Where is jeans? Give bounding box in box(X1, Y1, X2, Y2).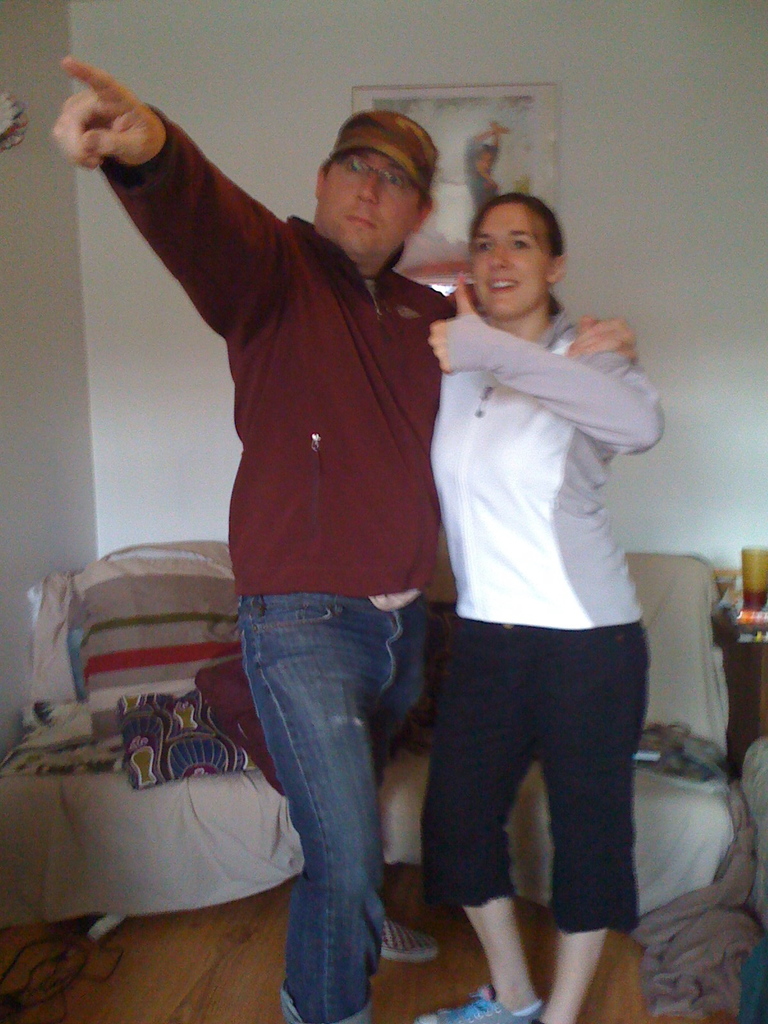
box(232, 612, 412, 1012).
